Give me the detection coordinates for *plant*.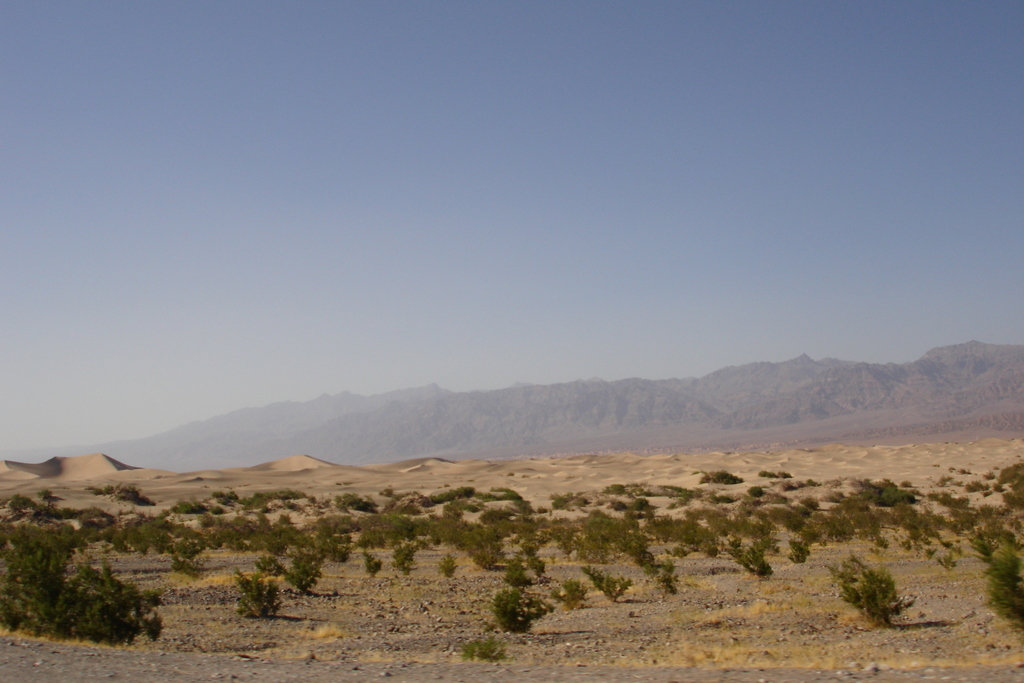
611, 502, 628, 513.
